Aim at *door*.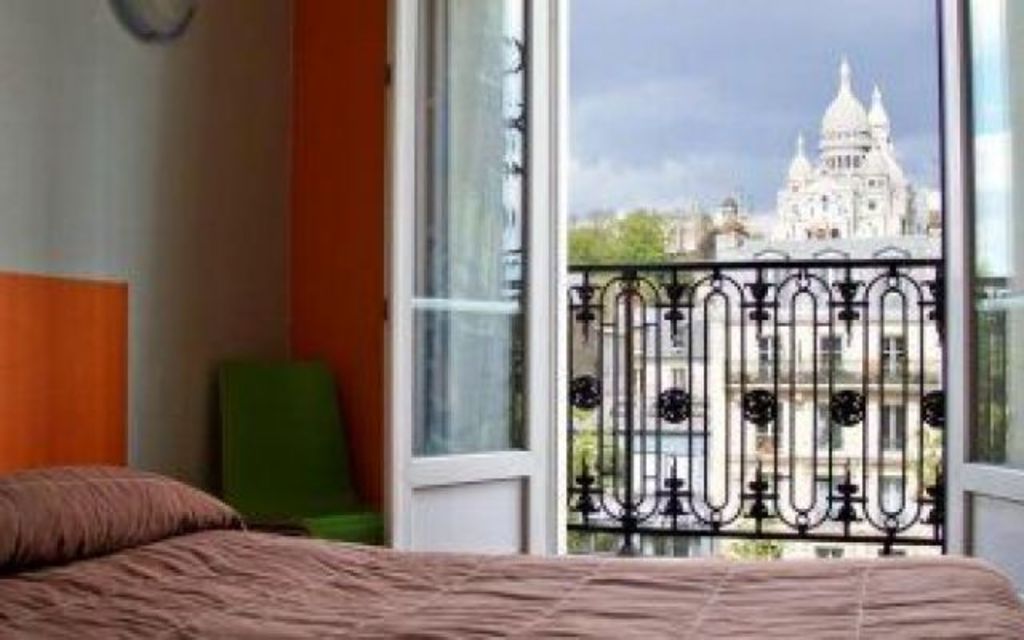
Aimed at rect(931, 0, 1022, 605).
